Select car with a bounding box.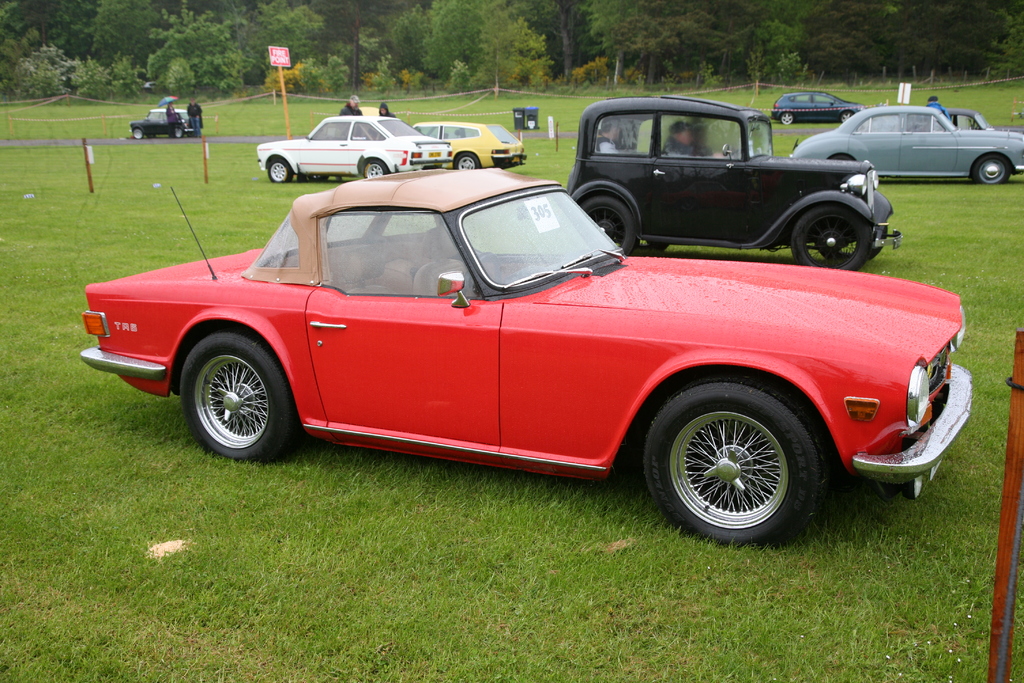
252, 113, 456, 183.
